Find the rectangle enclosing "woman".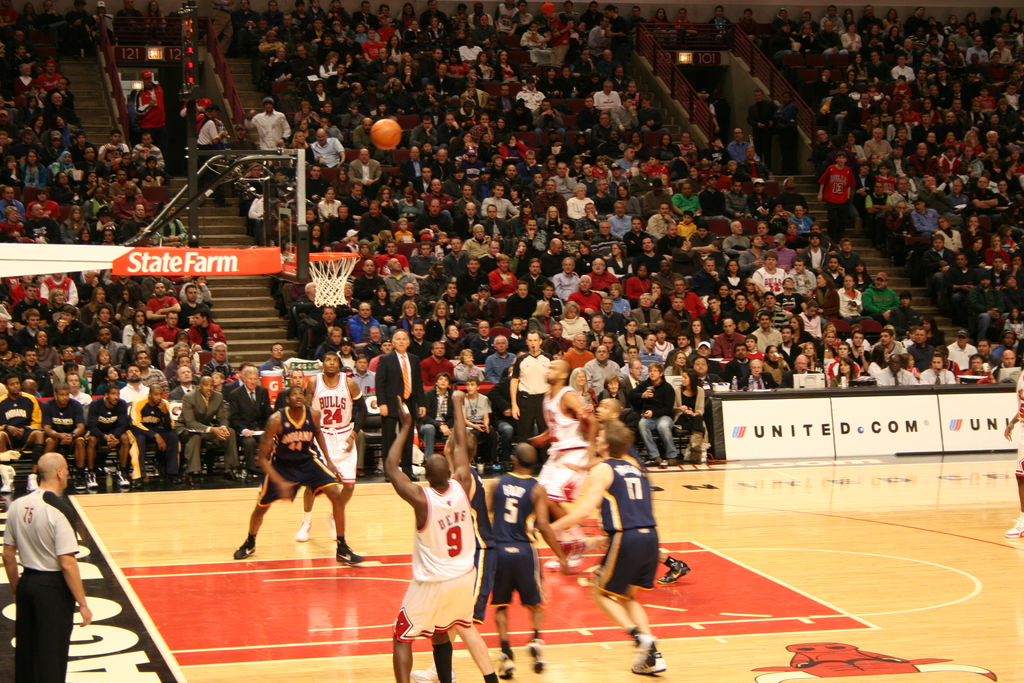
(841,69,866,93).
